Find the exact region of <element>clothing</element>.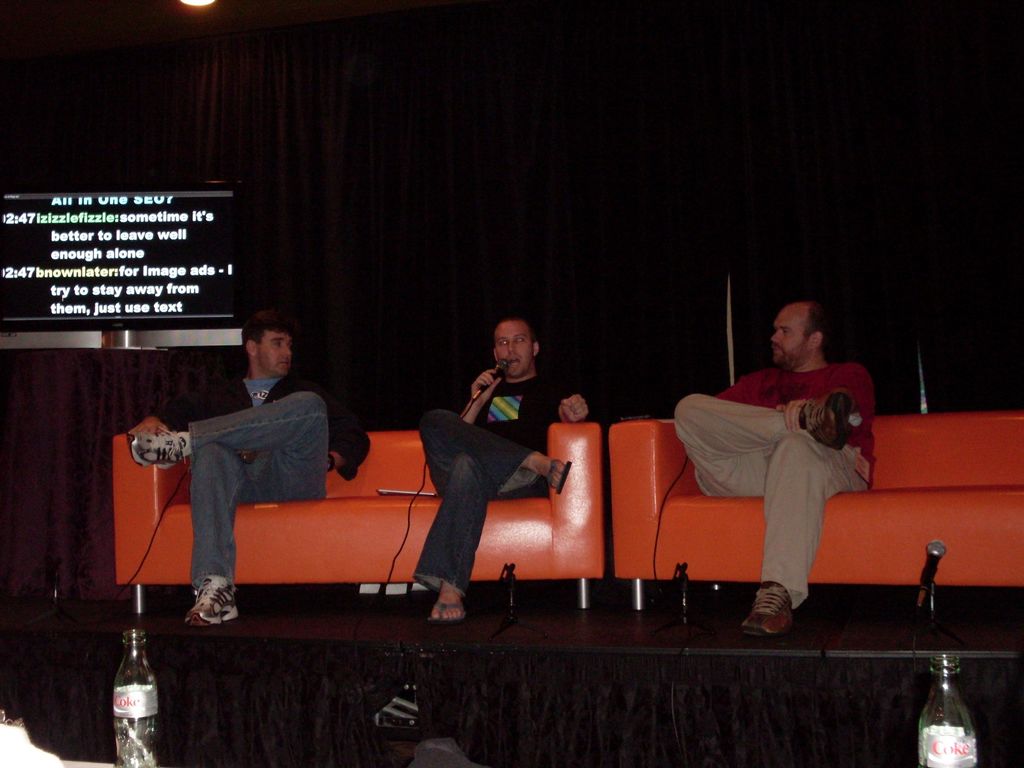
Exact region: <bbox>426, 360, 591, 593</bbox>.
